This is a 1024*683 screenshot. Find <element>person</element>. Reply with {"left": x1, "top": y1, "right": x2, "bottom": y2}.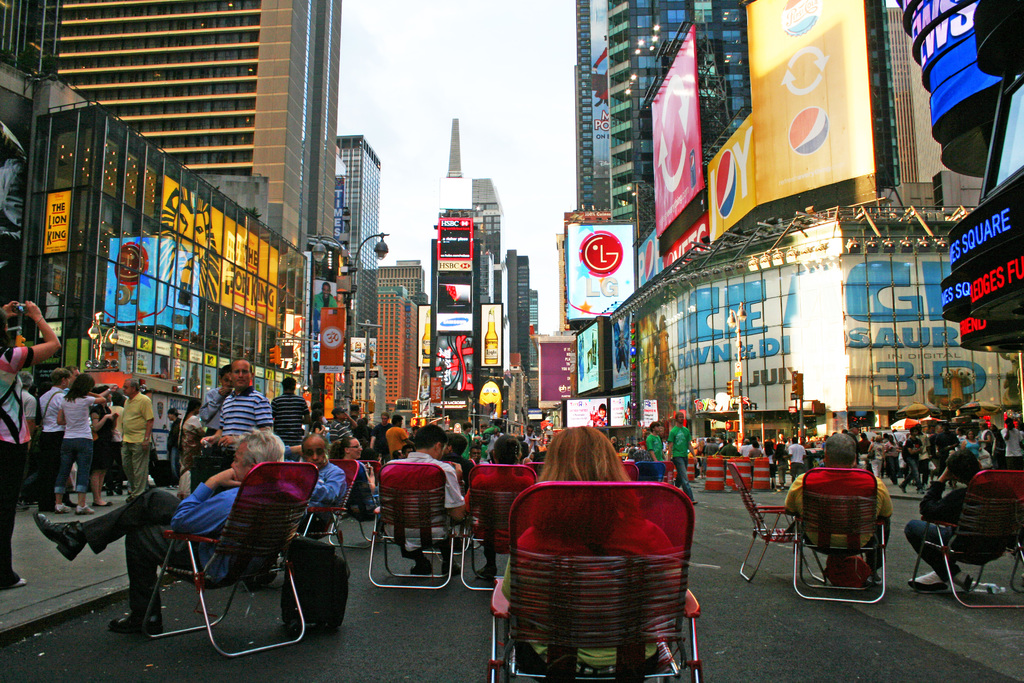
{"left": 506, "top": 418, "right": 686, "bottom": 678}.
